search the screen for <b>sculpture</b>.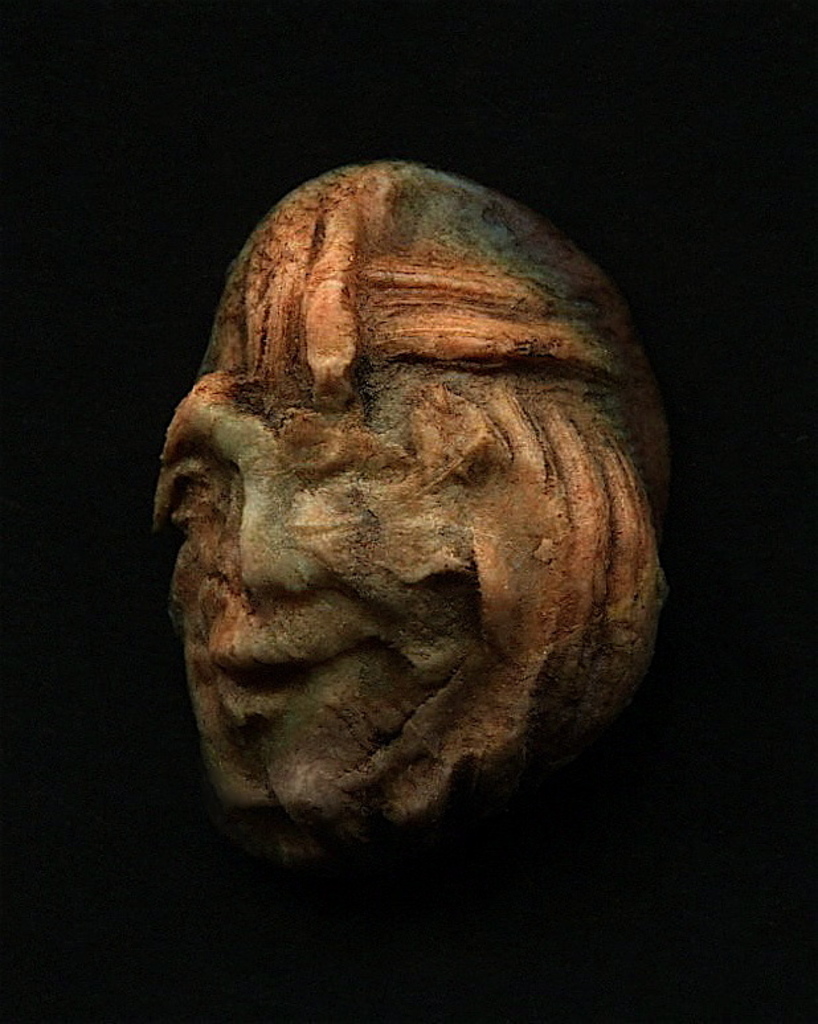
Found at <bbox>142, 134, 654, 905</bbox>.
